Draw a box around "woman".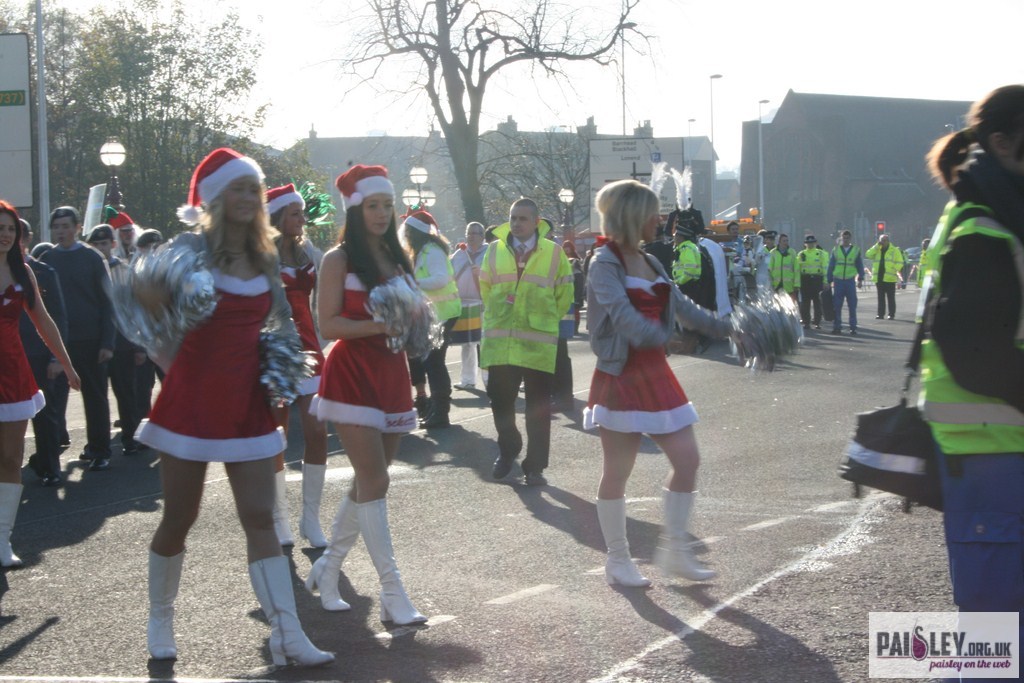
{"left": 452, "top": 219, "right": 493, "bottom": 394}.
